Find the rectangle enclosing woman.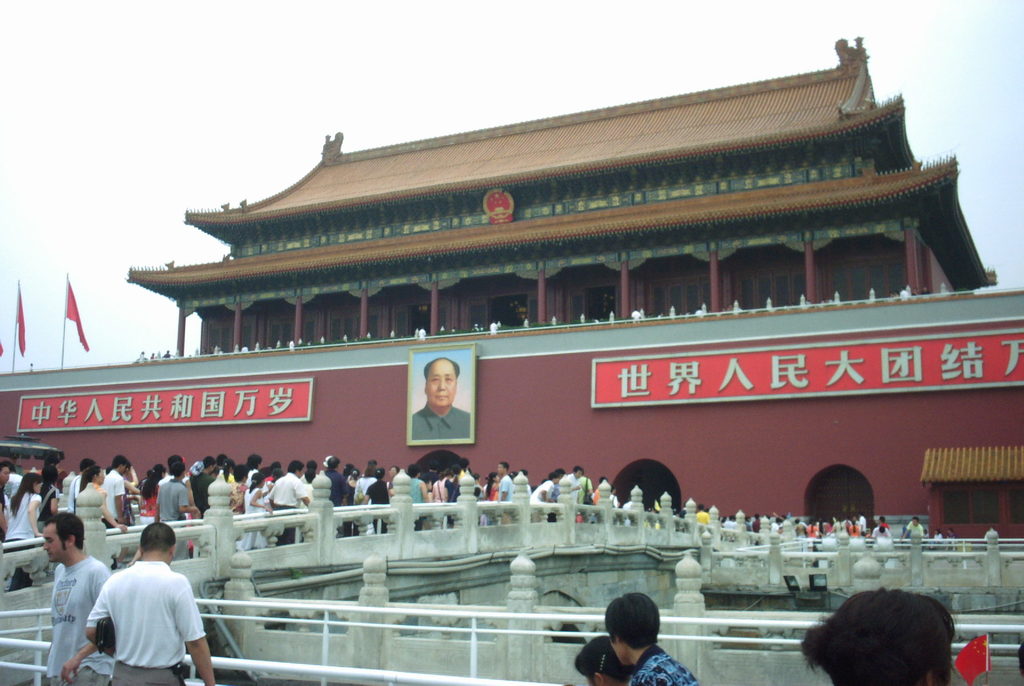
878/520/889/532.
